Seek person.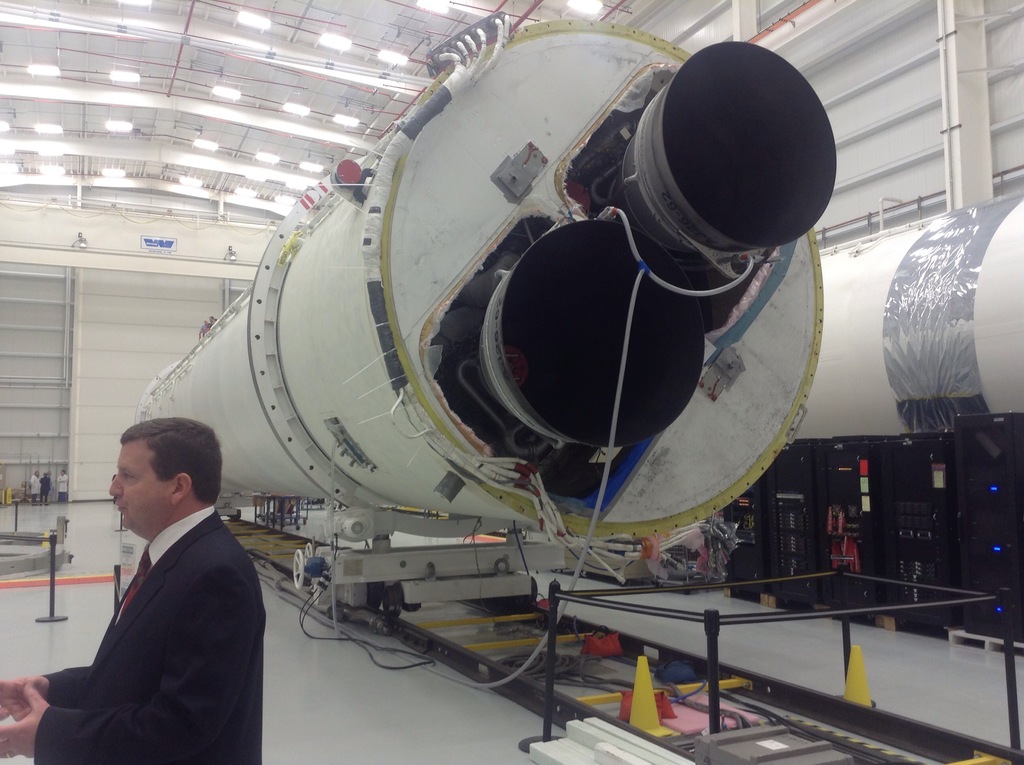
x1=0, y1=419, x2=268, y2=764.
